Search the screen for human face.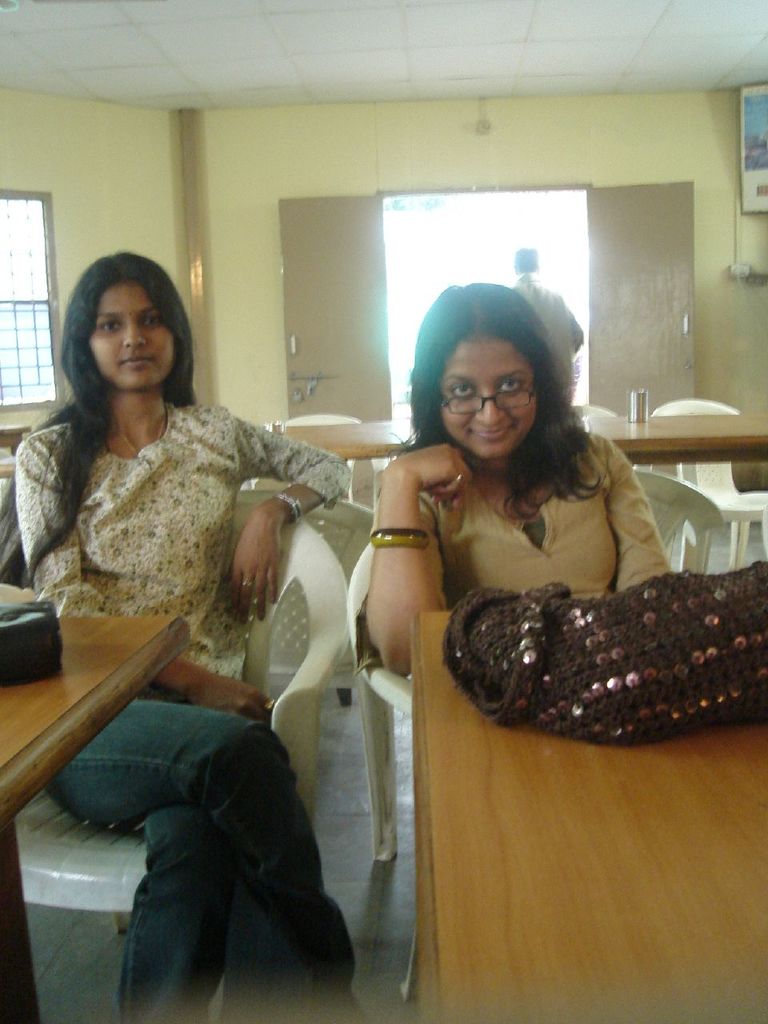
Found at [438, 330, 562, 461].
